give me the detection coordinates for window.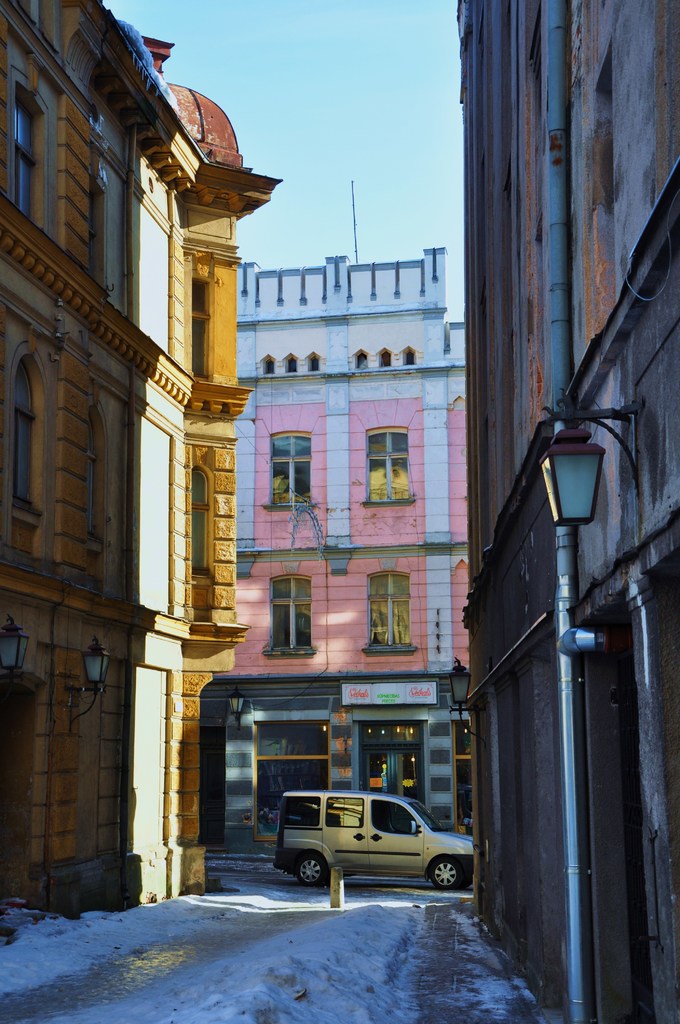
[x1=11, y1=332, x2=46, y2=524].
